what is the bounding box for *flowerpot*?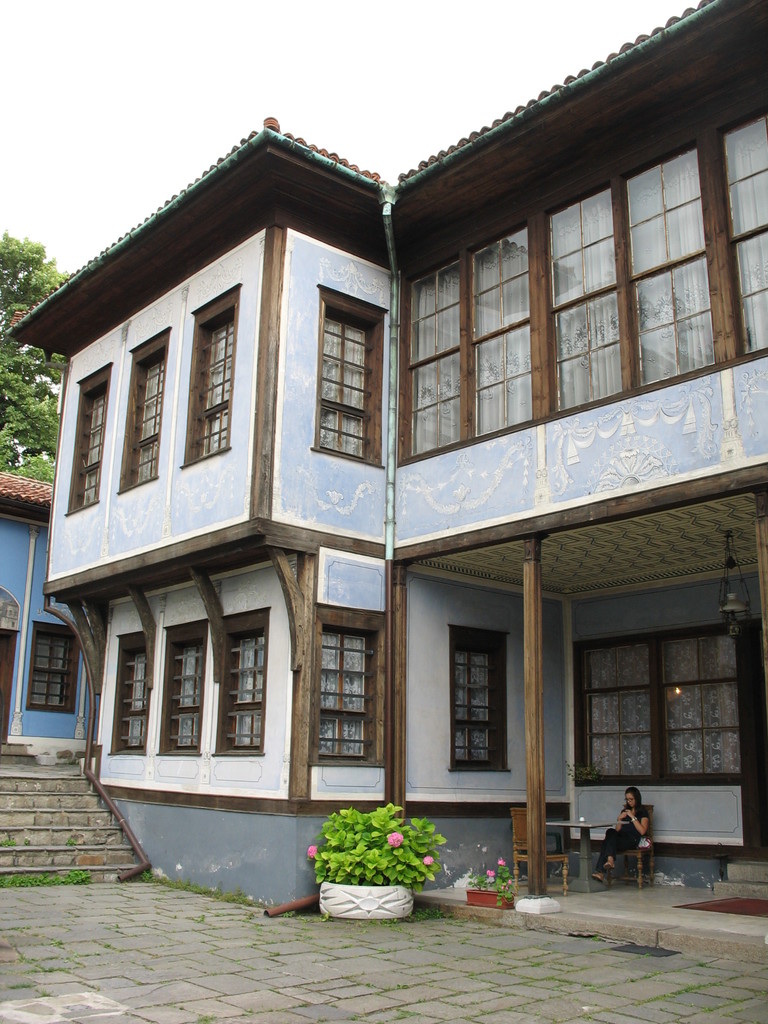
[x1=314, y1=804, x2=438, y2=906].
